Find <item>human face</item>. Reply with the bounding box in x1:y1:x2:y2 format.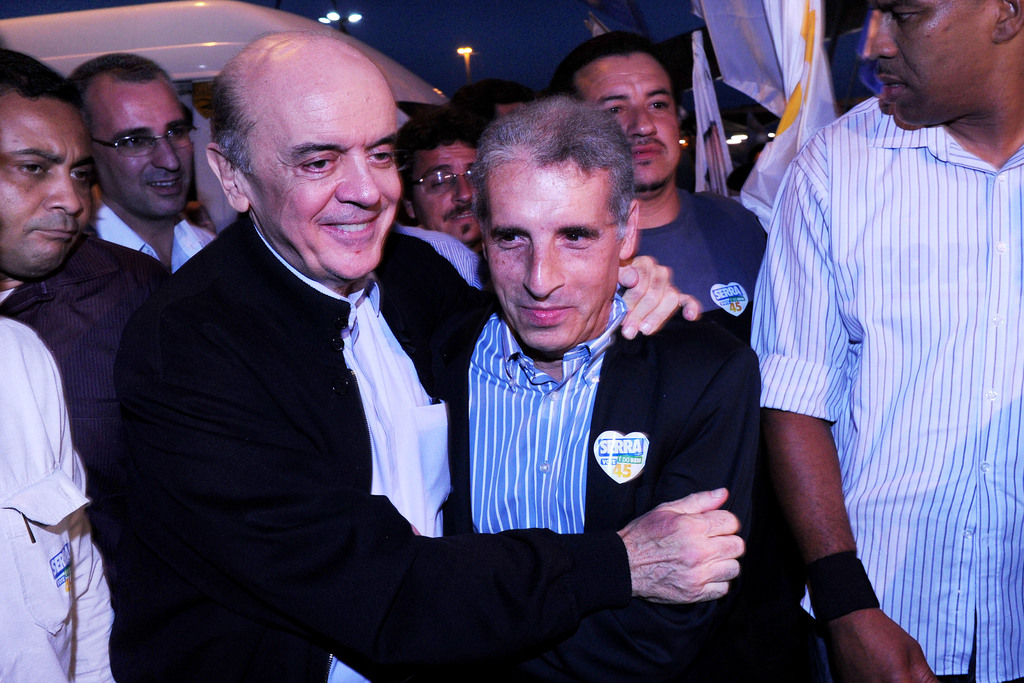
861:0:994:129.
